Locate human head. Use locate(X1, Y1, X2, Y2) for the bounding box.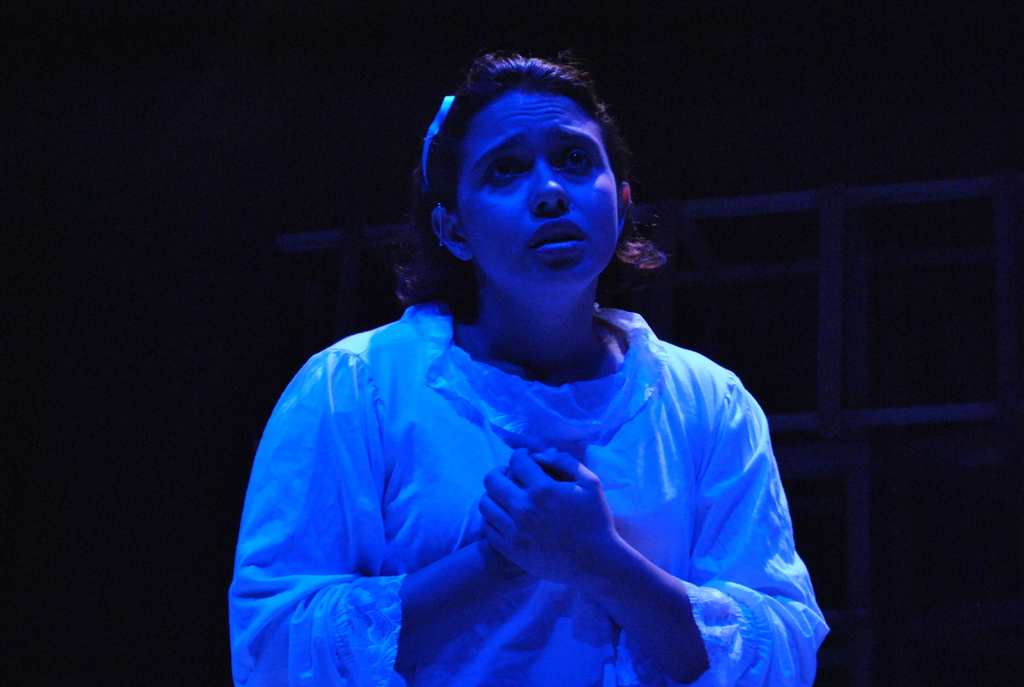
locate(420, 29, 626, 277).
